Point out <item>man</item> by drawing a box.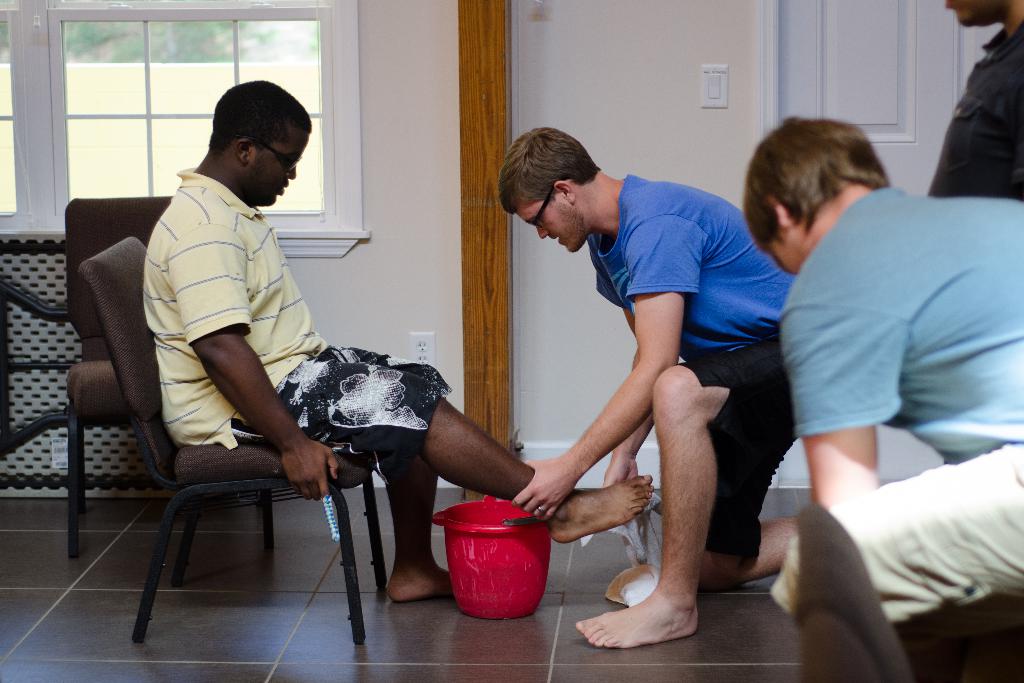
<region>495, 124, 804, 652</region>.
